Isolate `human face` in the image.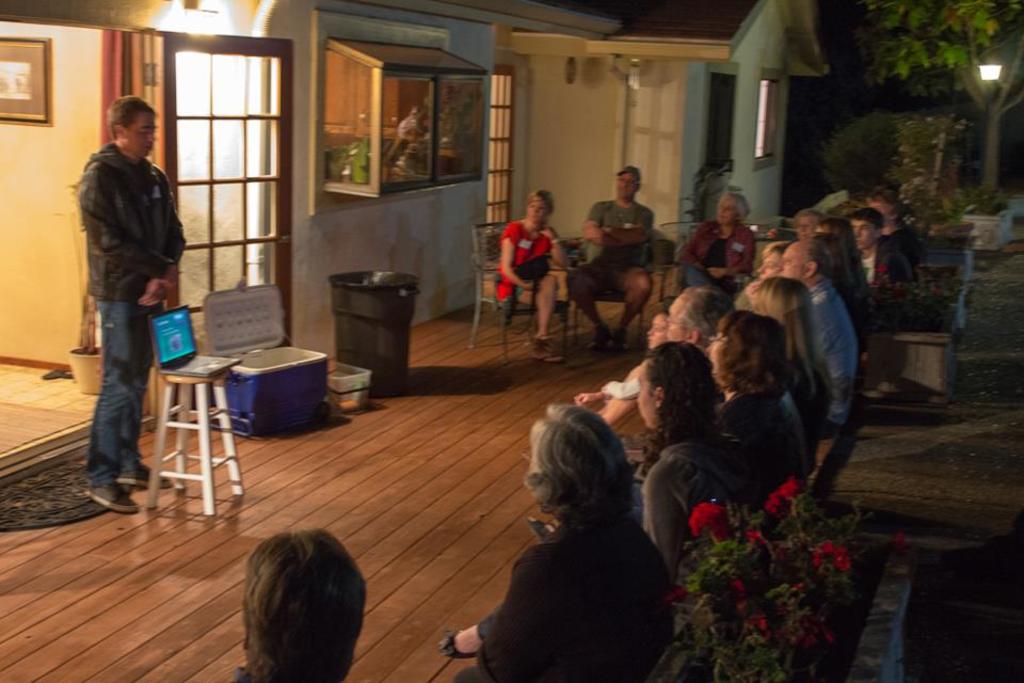
Isolated region: [left=646, top=313, right=667, bottom=350].
